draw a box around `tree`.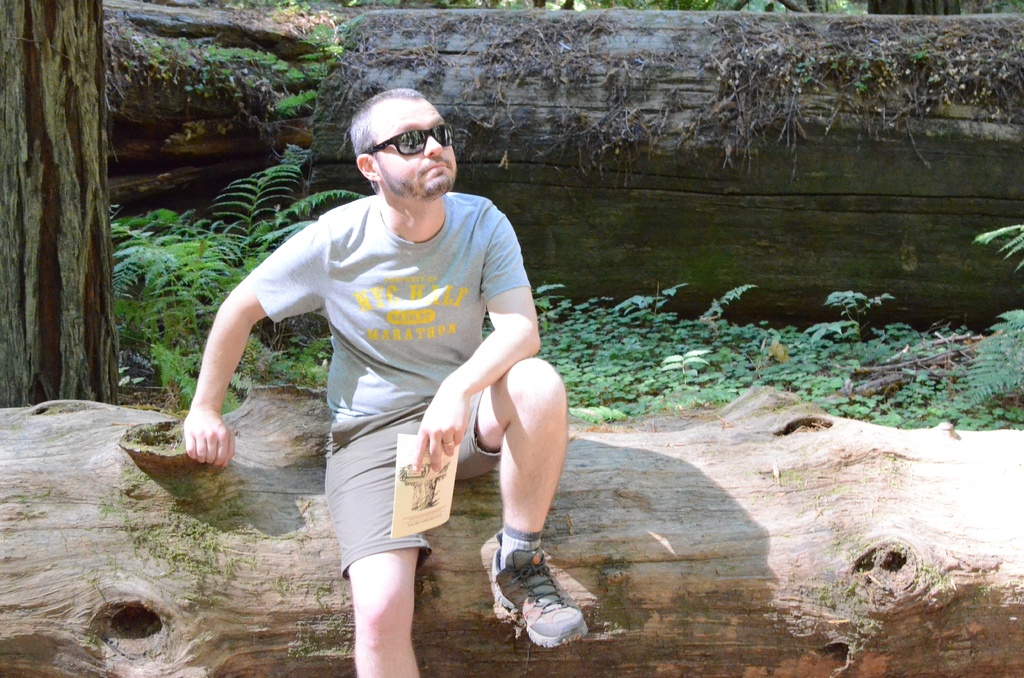
700,0,824,17.
